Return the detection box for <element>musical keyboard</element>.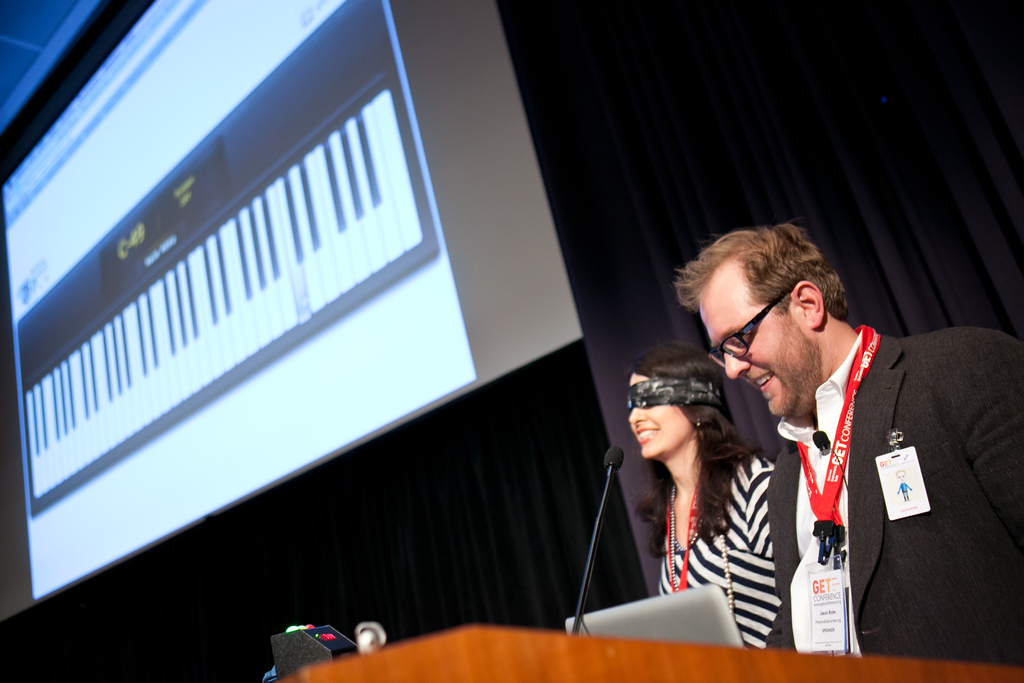
l=17, t=0, r=444, b=518.
